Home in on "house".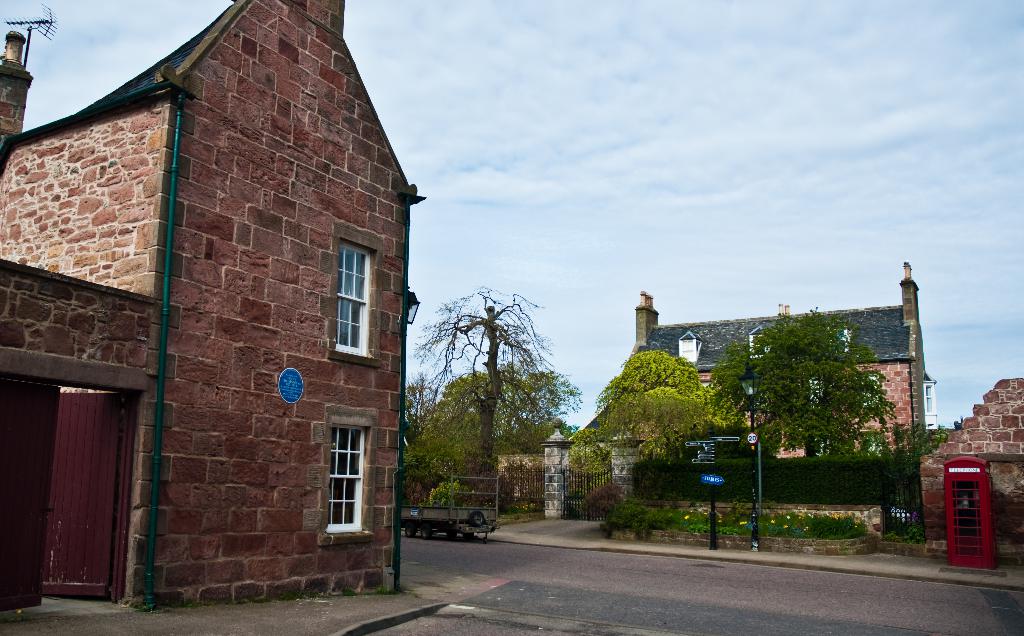
Homed in at rect(540, 265, 927, 556).
